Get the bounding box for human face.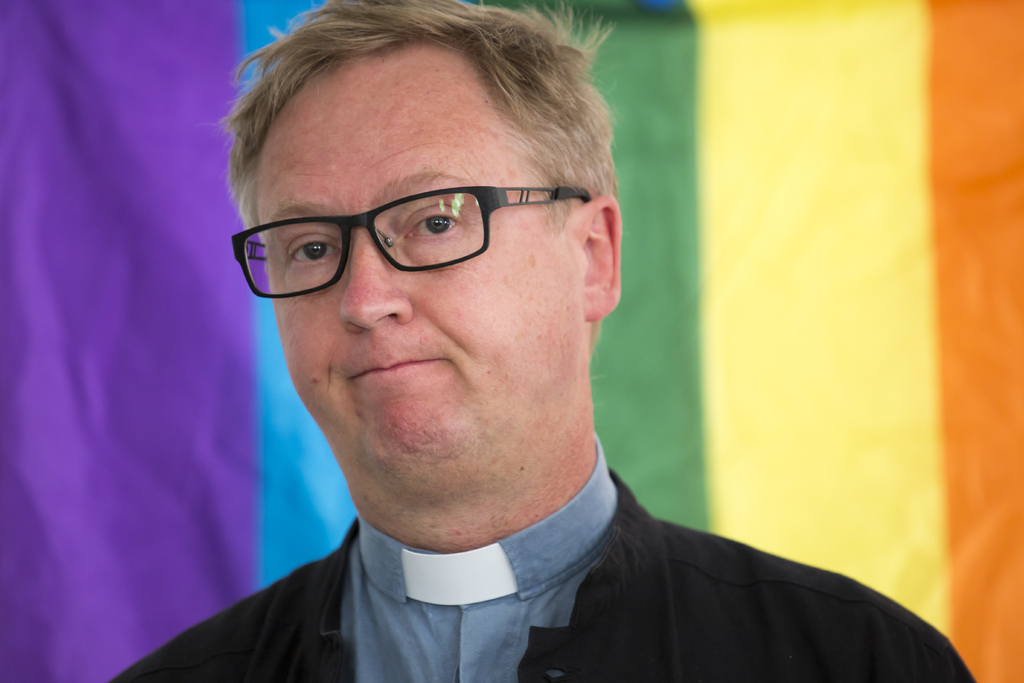
select_region(253, 51, 576, 466).
